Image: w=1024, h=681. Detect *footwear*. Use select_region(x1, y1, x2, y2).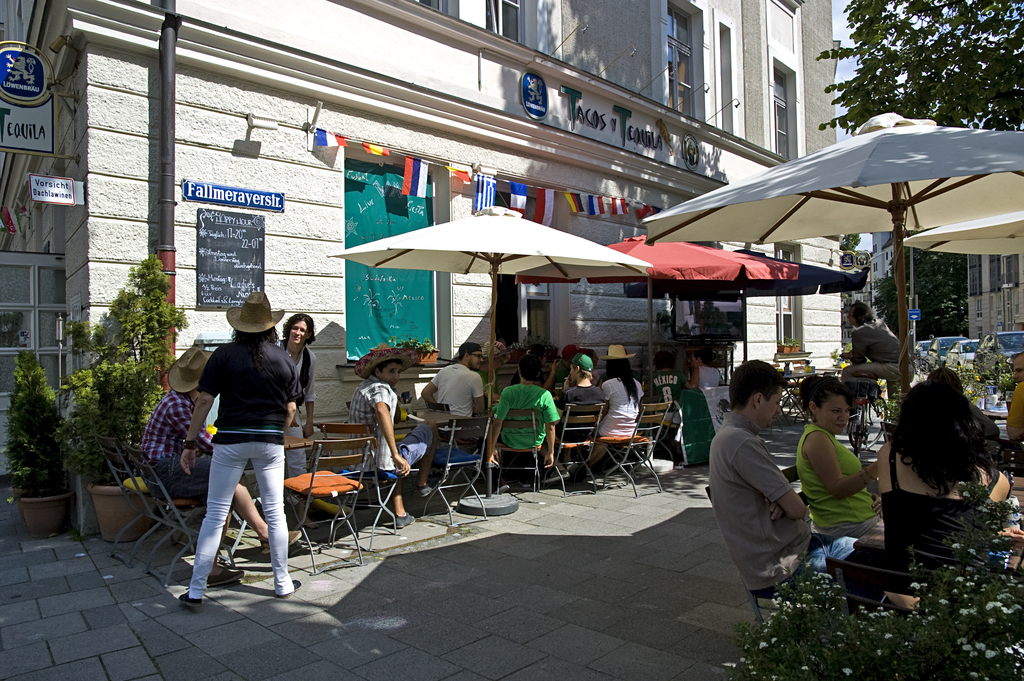
select_region(292, 503, 312, 532).
